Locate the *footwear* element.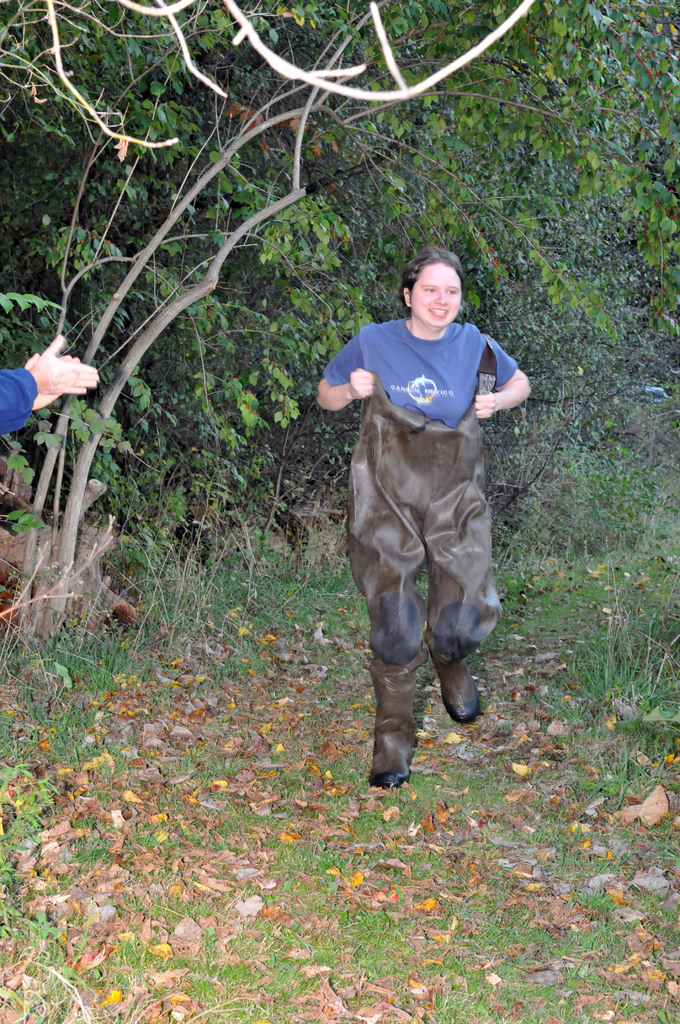
Element bbox: 436:655:480:724.
